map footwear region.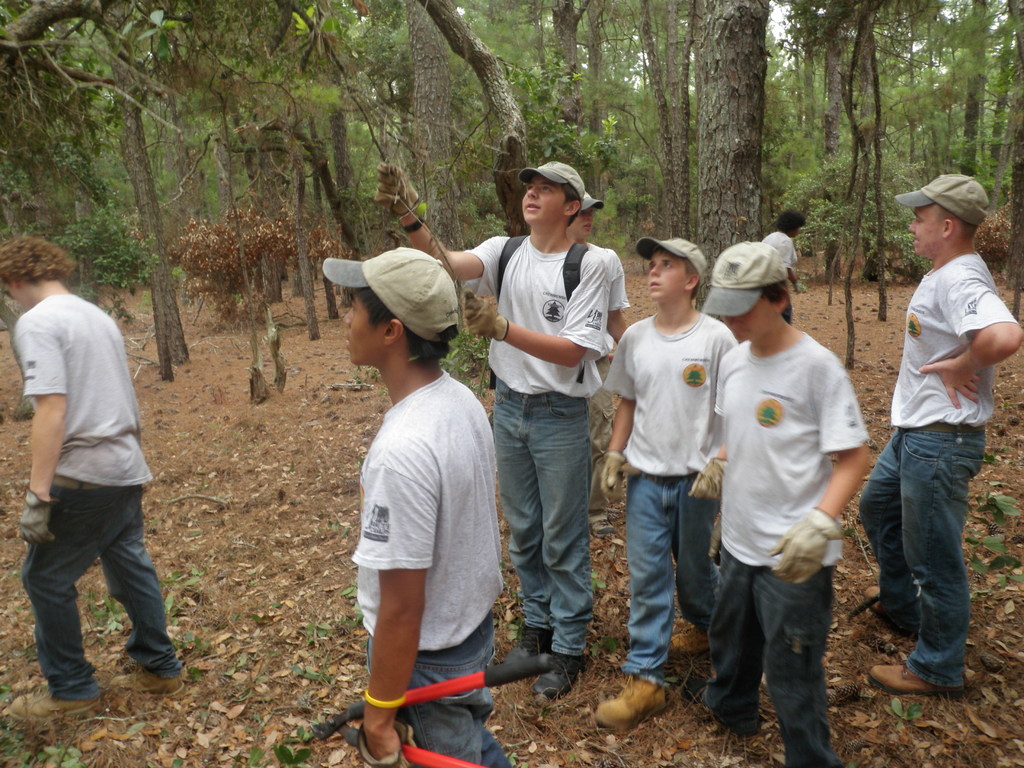
Mapped to detection(113, 675, 180, 696).
